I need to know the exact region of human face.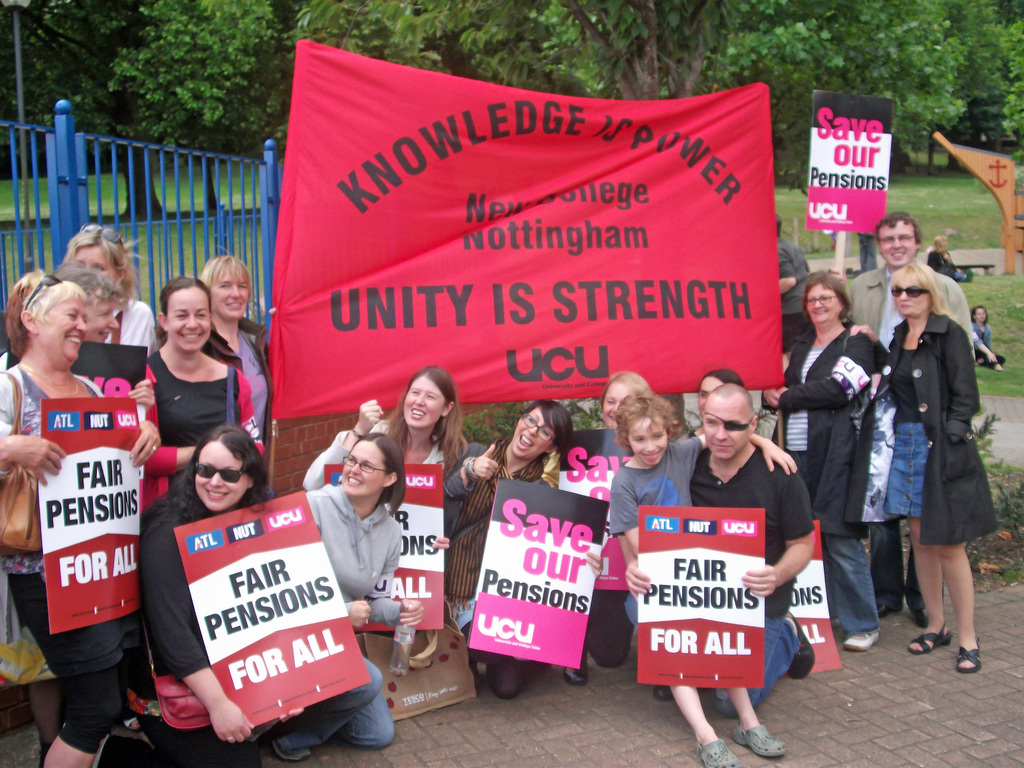
Region: [x1=877, y1=207, x2=914, y2=273].
